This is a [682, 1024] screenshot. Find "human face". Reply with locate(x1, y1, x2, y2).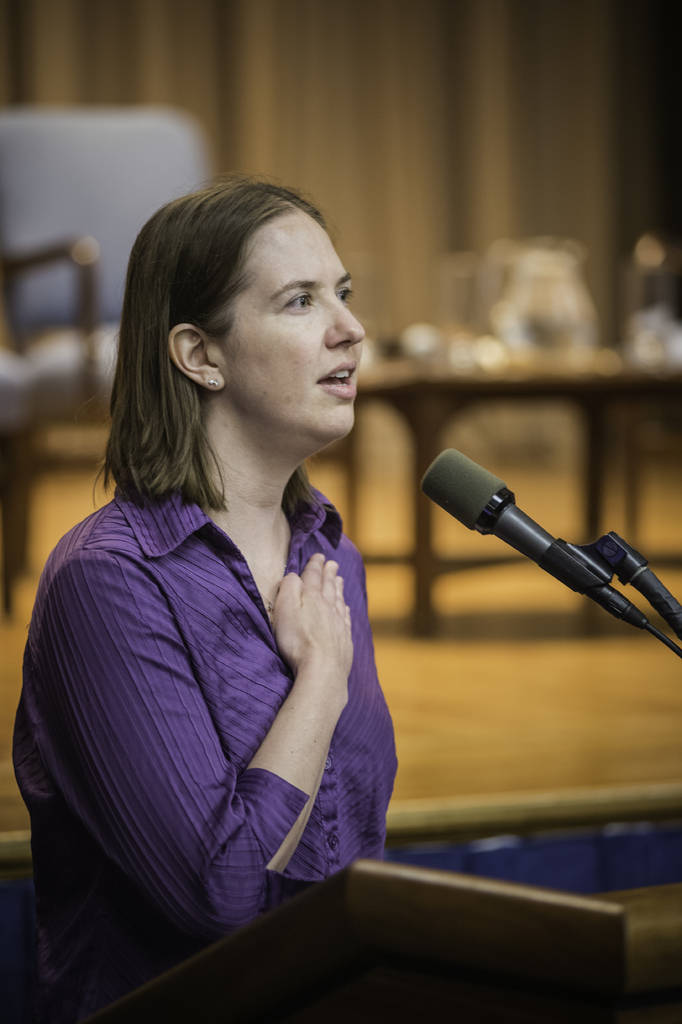
locate(219, 206, 368, 437).
